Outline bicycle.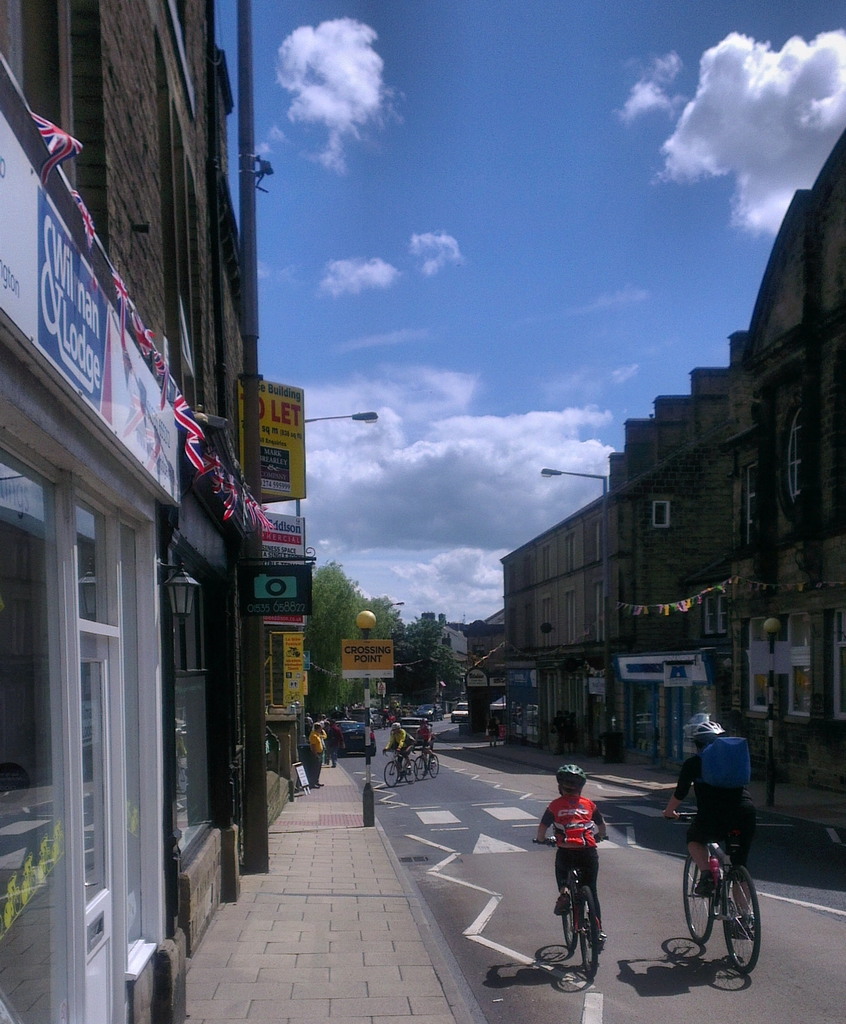
Outline: 679, 803, 777, 989.
